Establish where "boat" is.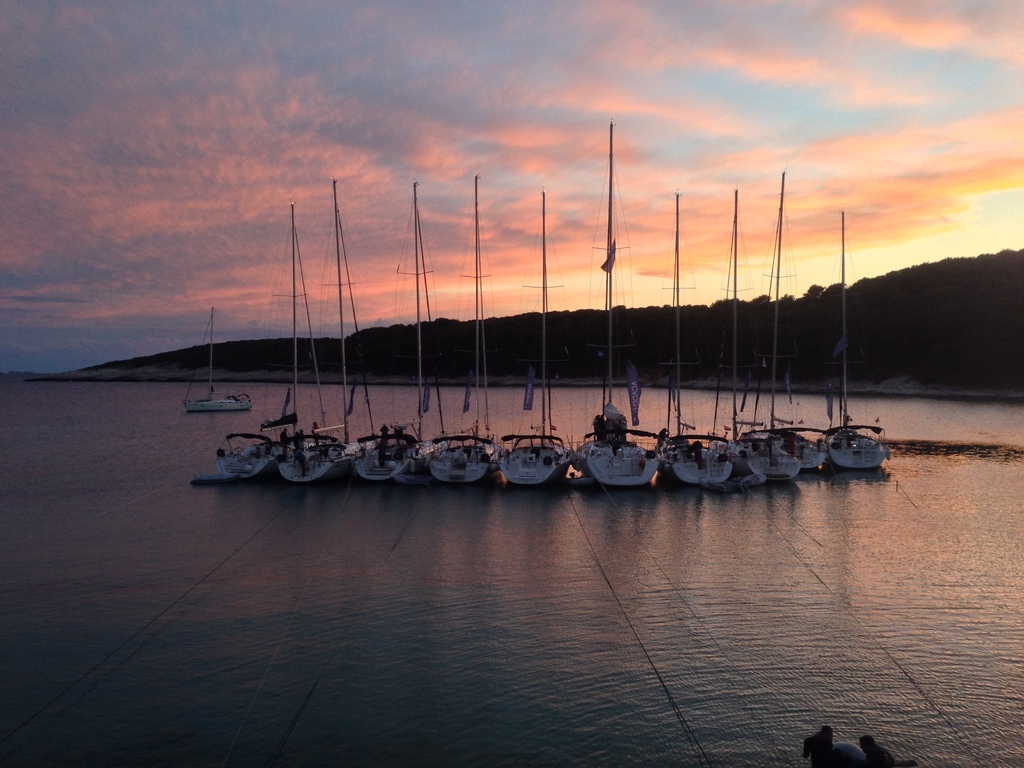
Established at bbox=(568, 113, 664, 490).
